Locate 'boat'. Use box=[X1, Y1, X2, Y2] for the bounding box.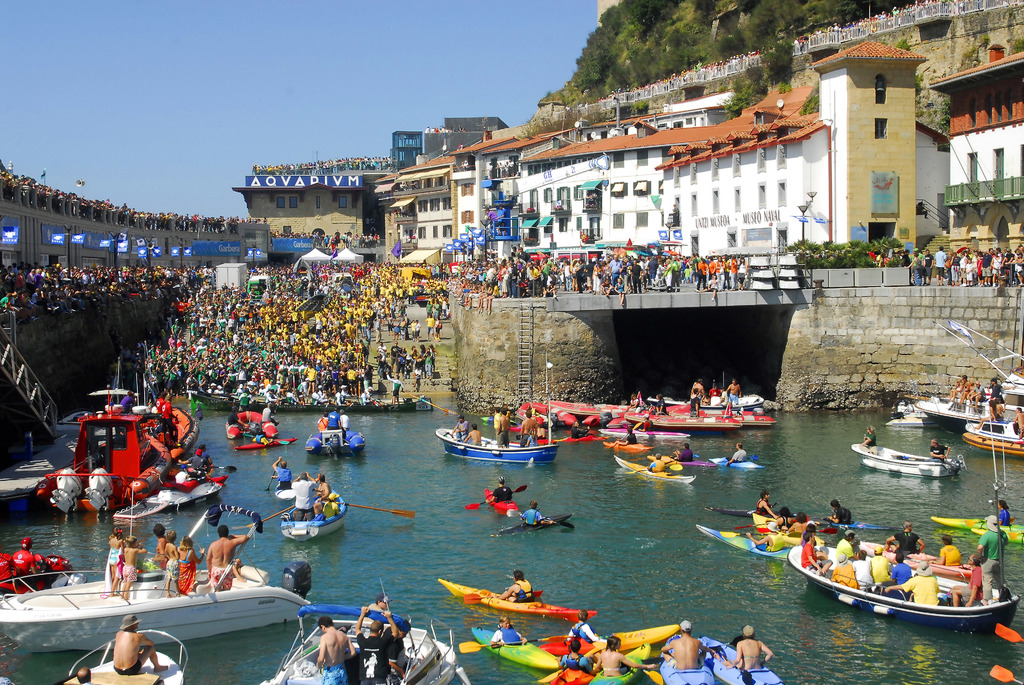
box=[960, 418, 1023, 455].
